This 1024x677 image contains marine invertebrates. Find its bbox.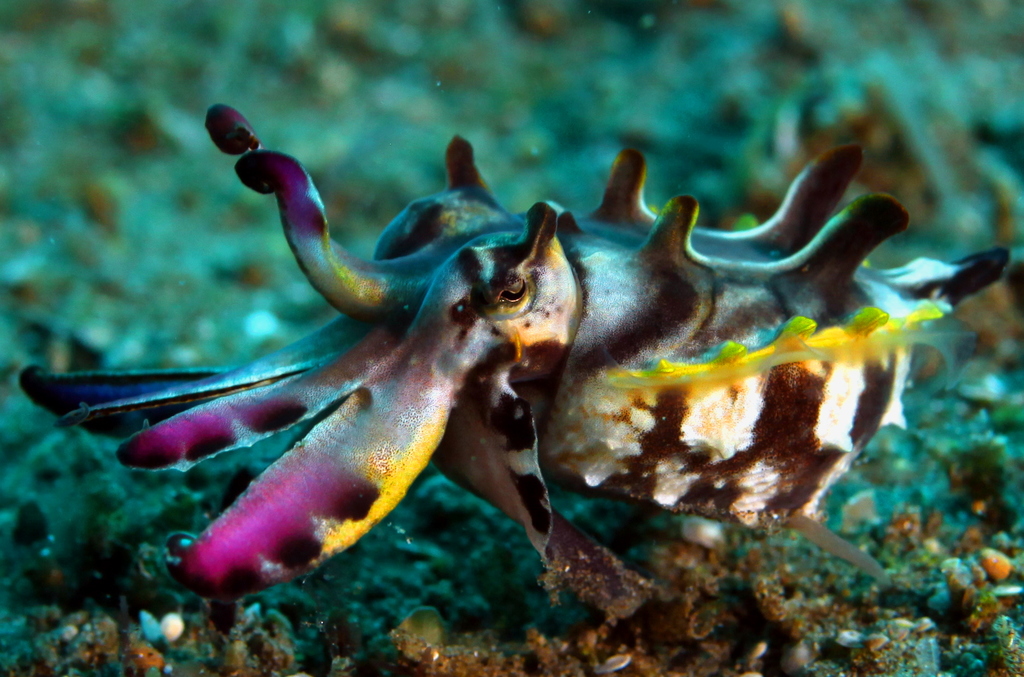
bbox=(60, 116, 937, 646).
